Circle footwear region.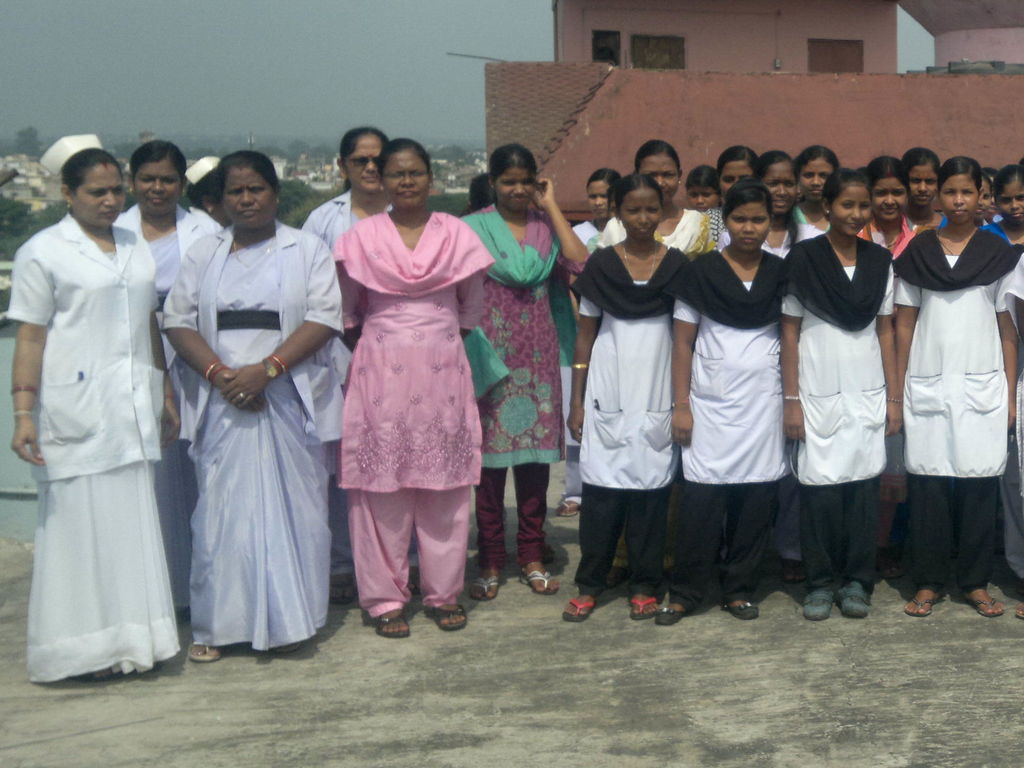
Region: {"x1": 723, "y1": 598, "x2": 761, "y2": 627}.
